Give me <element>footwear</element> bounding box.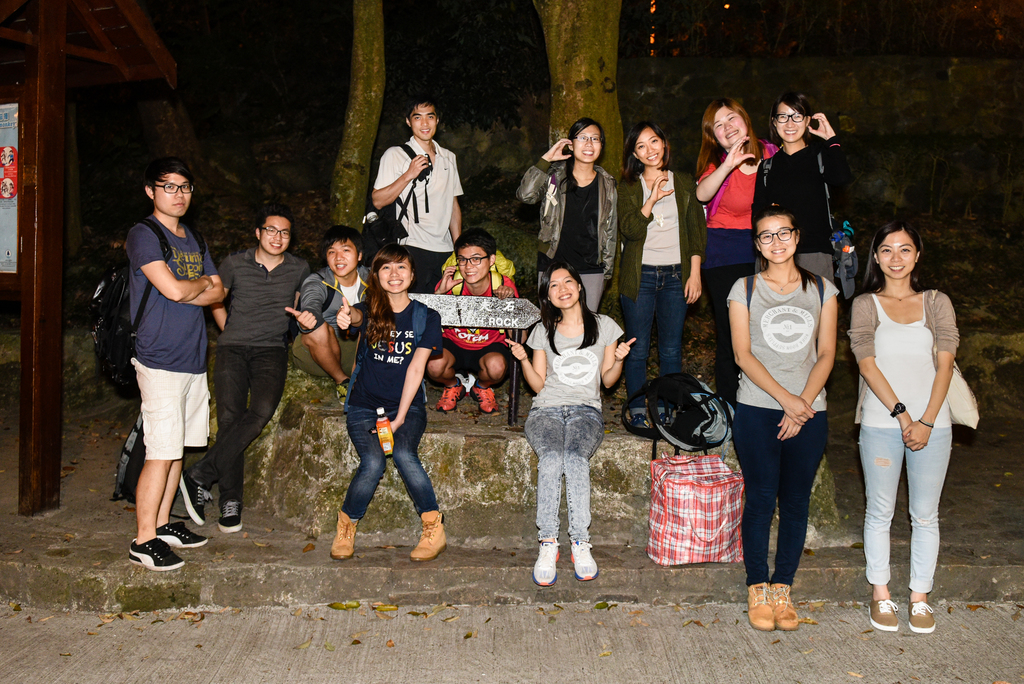
l=437, t=375, r=461, b=413.
